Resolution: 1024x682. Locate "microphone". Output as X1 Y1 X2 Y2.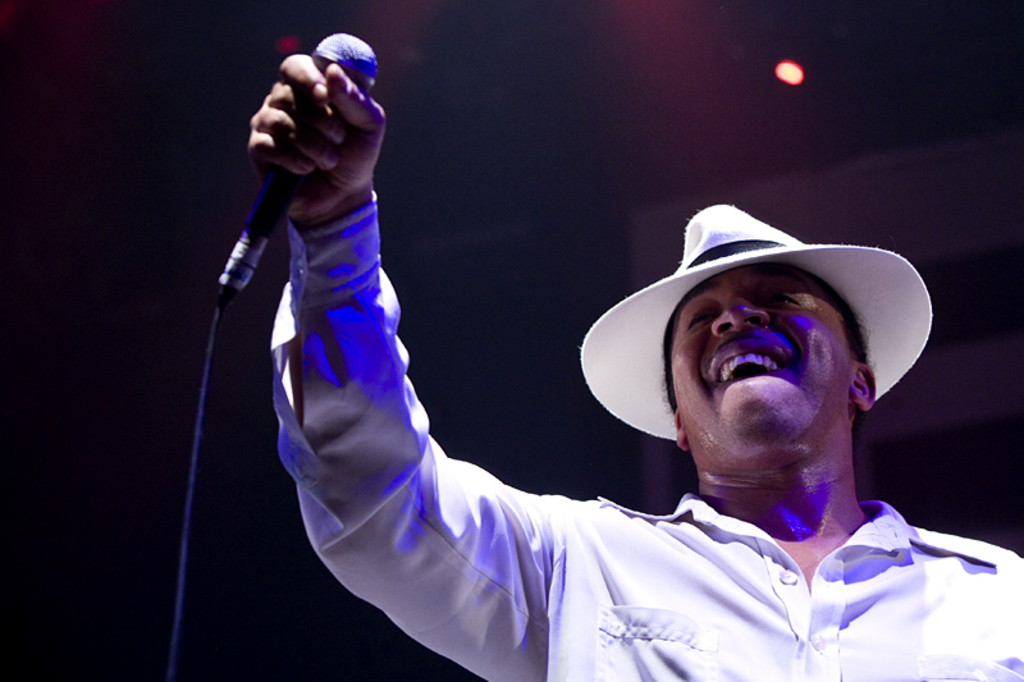
211 33 381 305.
